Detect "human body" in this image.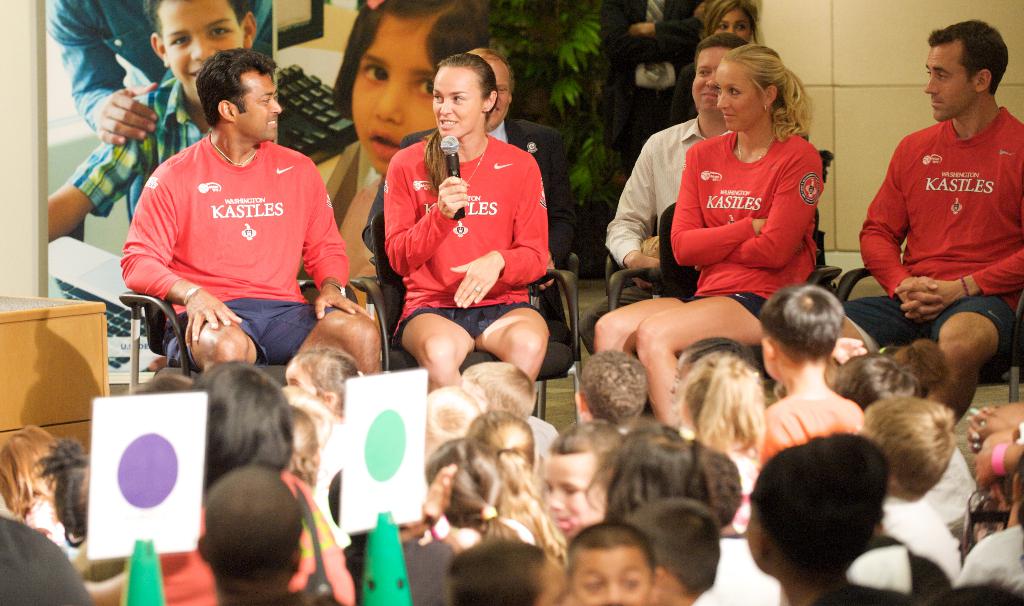
Detection: {"left": 868, "top": 28, "right": 1019, "bottom": 437}.
